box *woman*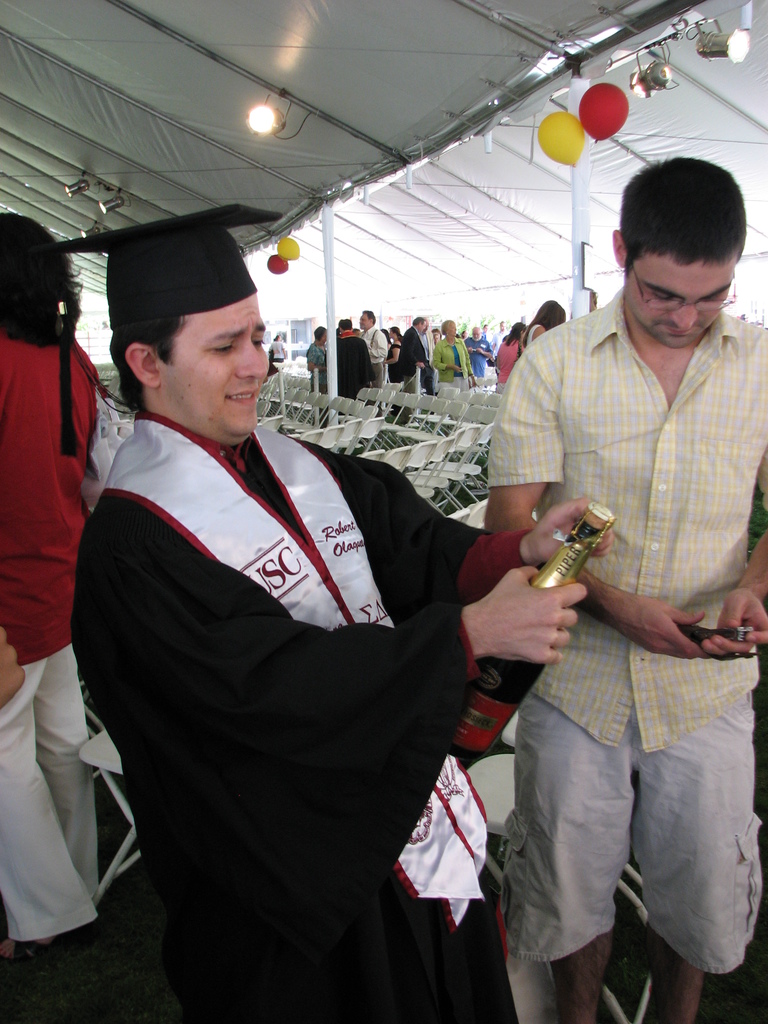
{"left": 305, "top": 326, "right": 330, "bottom": 397}
